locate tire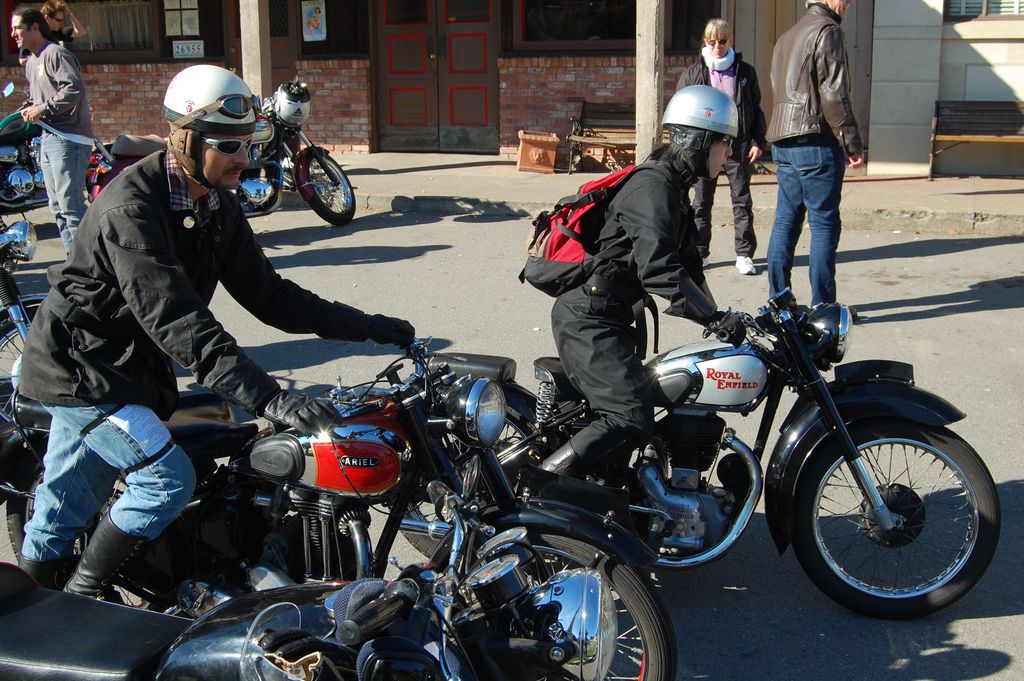
region(93, 160, 146, 193)
